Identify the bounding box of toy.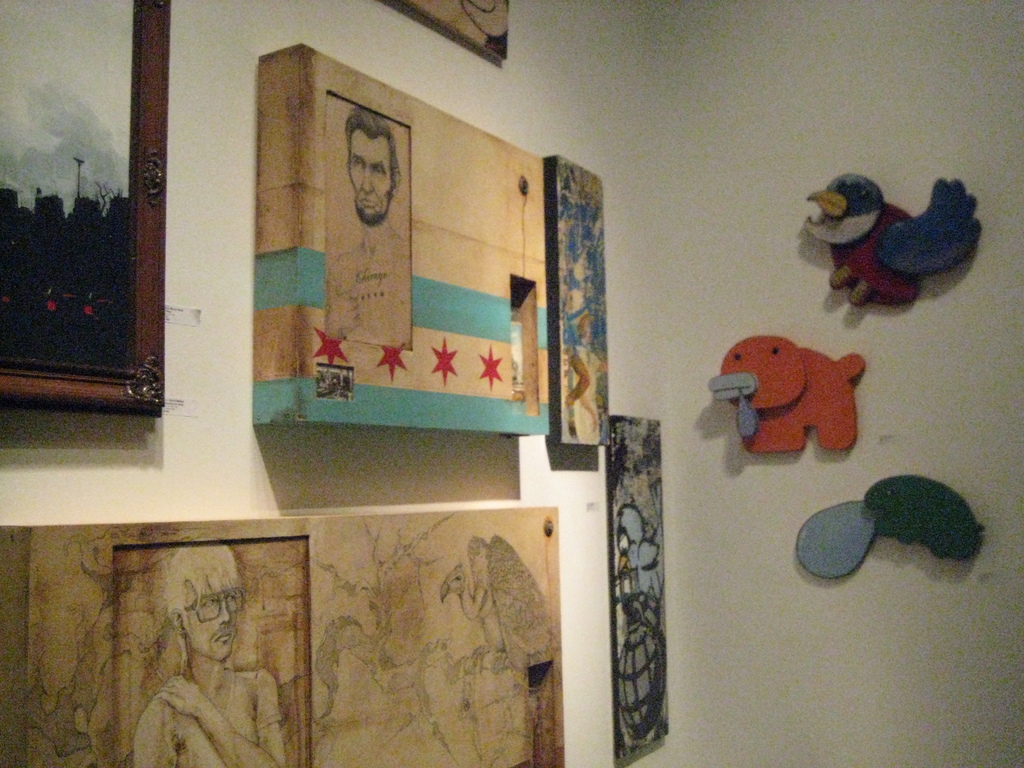
x1=785, y1=463, x2=995, y2=612.
